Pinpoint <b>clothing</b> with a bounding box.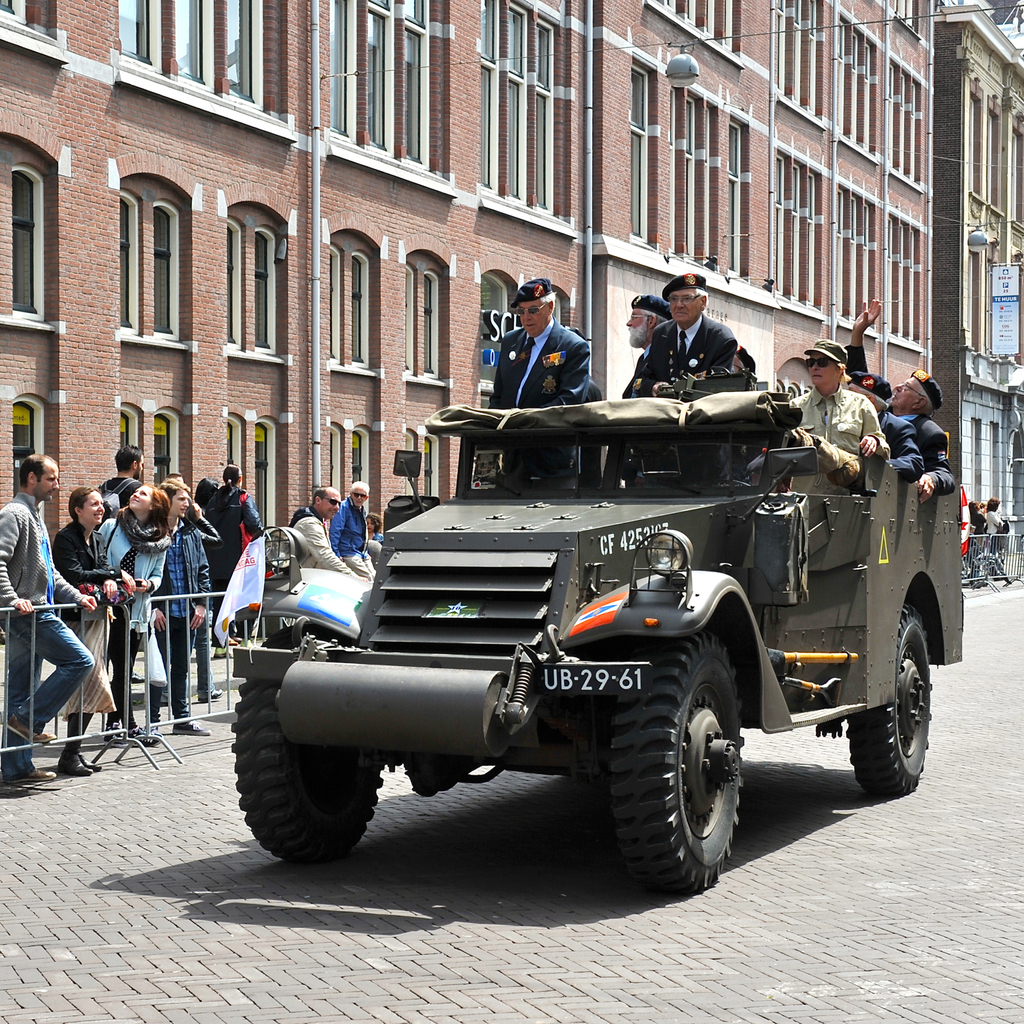
[left=204, top=481, right=263, bottom=593].
